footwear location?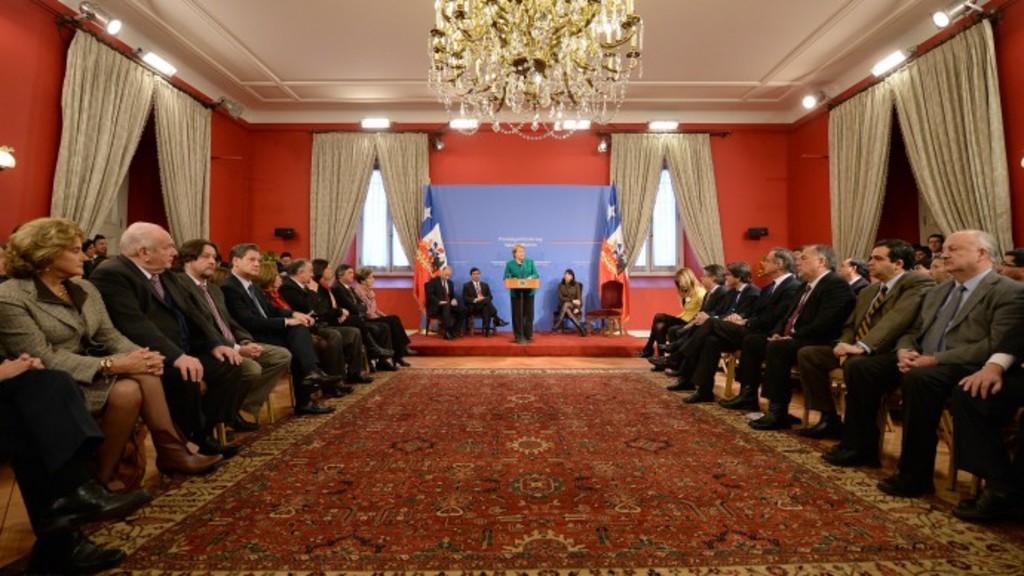
bbox(528, 334, 539, 340)
